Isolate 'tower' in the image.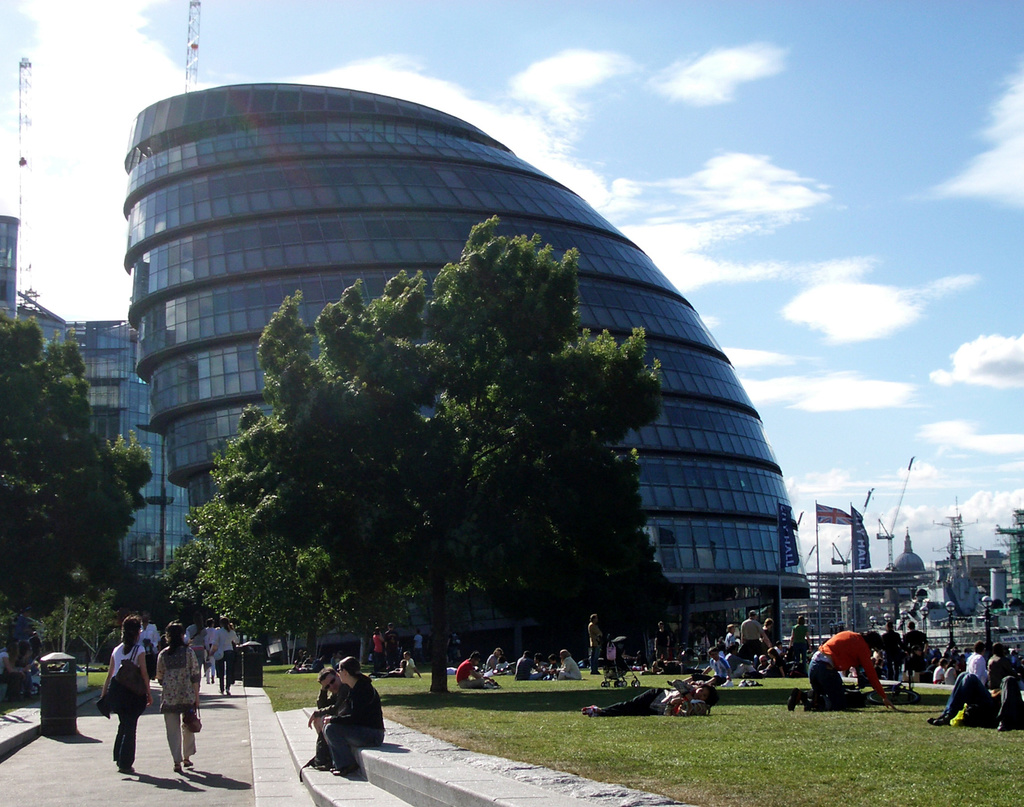
Isolated region: [left=11, top=52, right=39, bottom=307].
